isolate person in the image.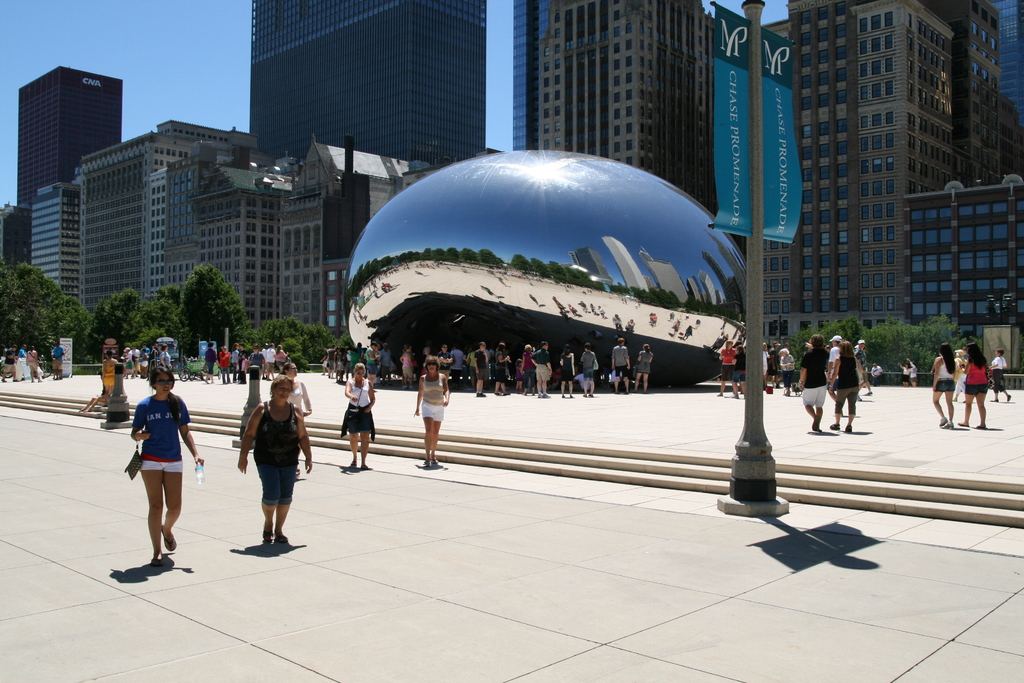
Isolated region: detection(986, 345, 1010, 404).
